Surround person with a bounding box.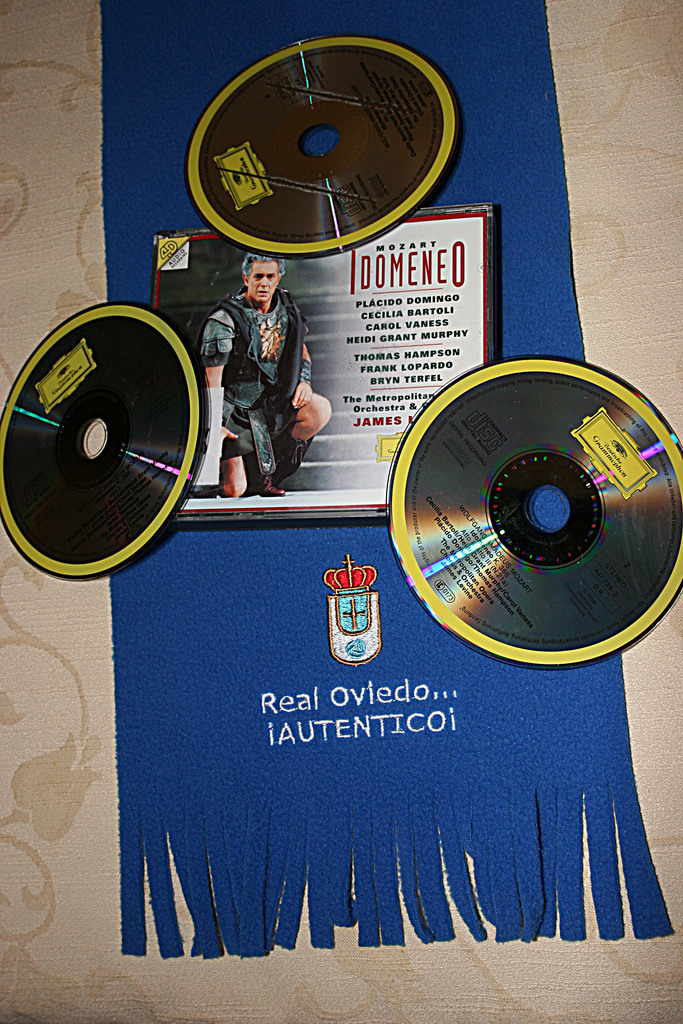
BBox(197, 253, 335, 500).
